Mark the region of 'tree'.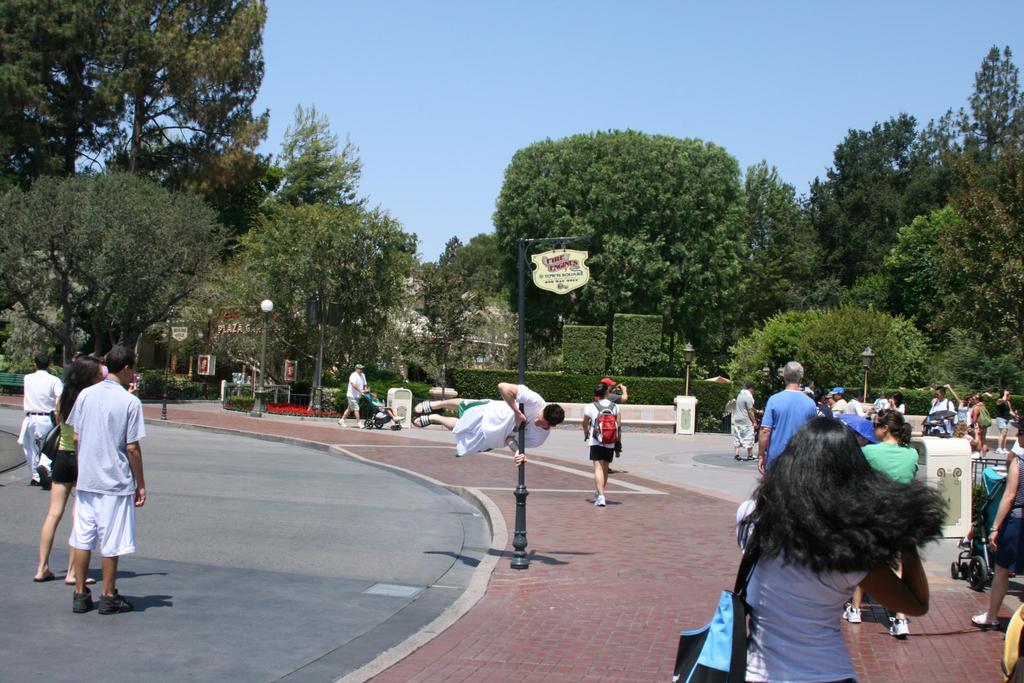
Region: select_region(6, 147, 268, 379).
